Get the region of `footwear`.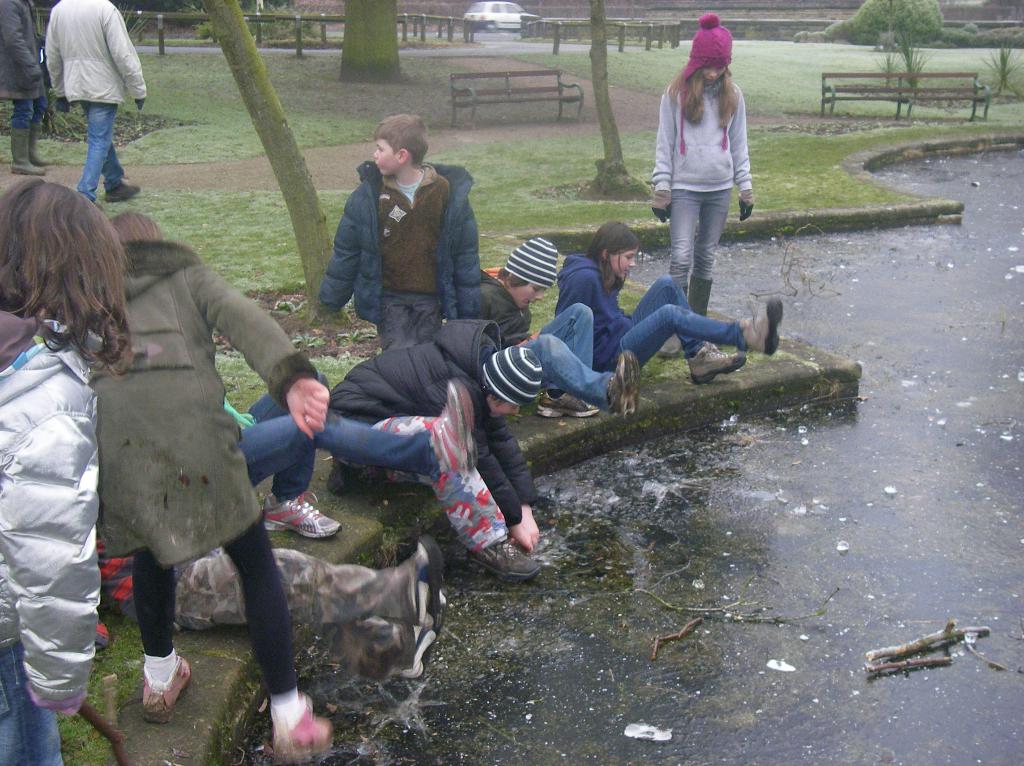
(x1=687, y1=344, x2=746, y2=388).
